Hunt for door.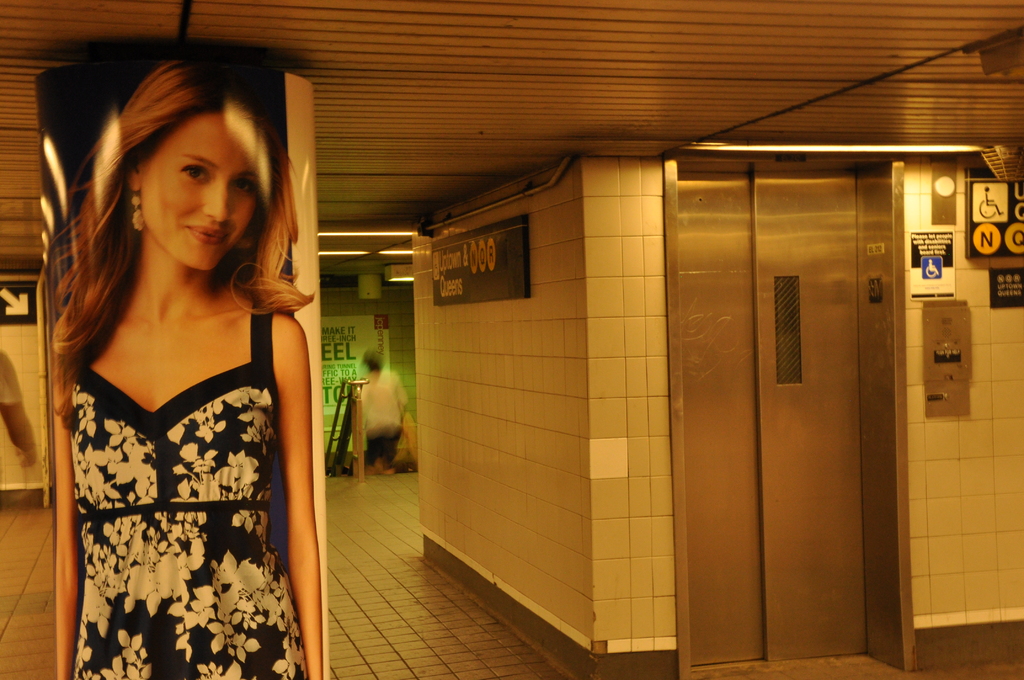
Hunted down at pyautogui.locateOnScreen(671, 124, 936, 658).
